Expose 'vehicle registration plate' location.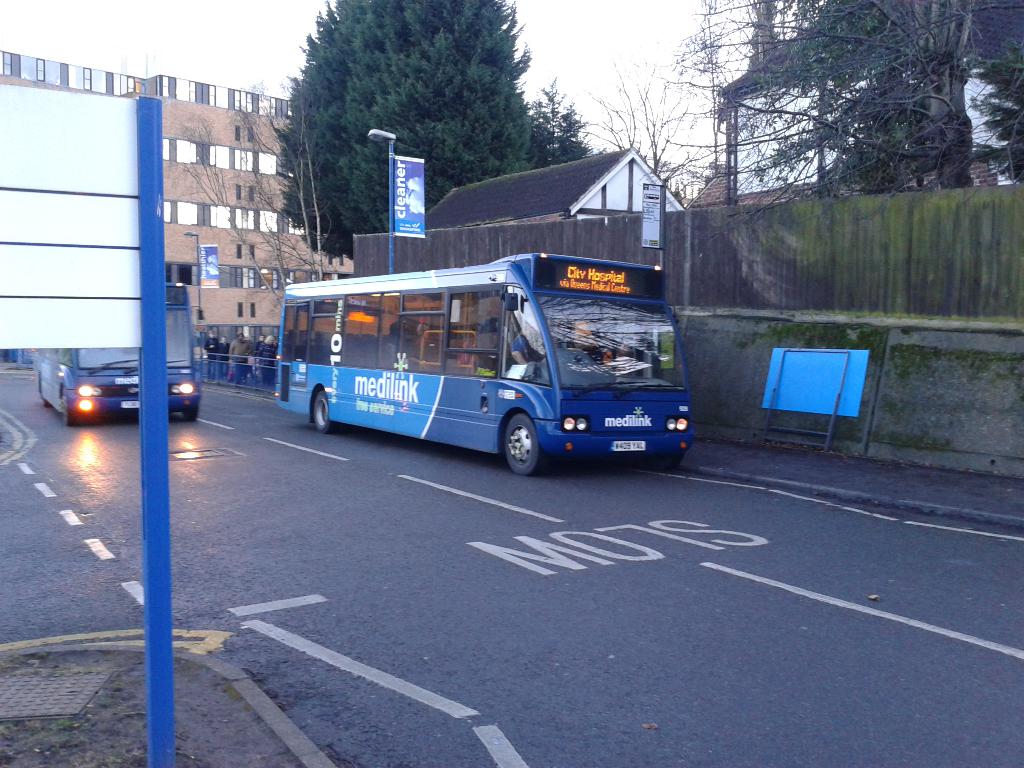
Exposed at pyautogui.locateOnScreen(611, 437, 647, 452).
